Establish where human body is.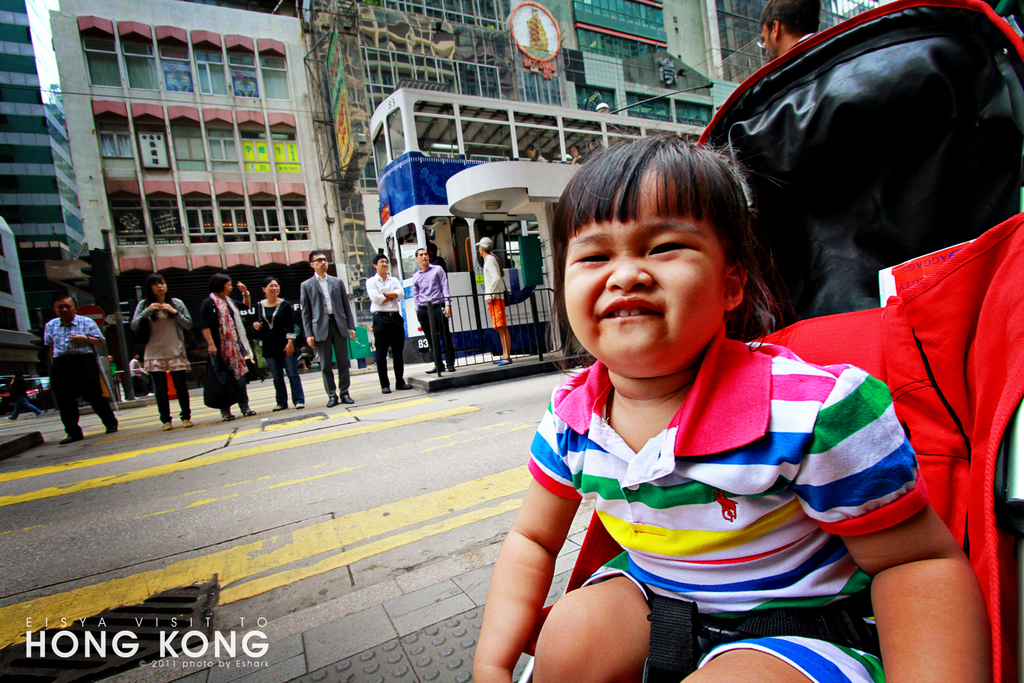
Established at [x1=447, y1=152, x2=990, y2=655].
